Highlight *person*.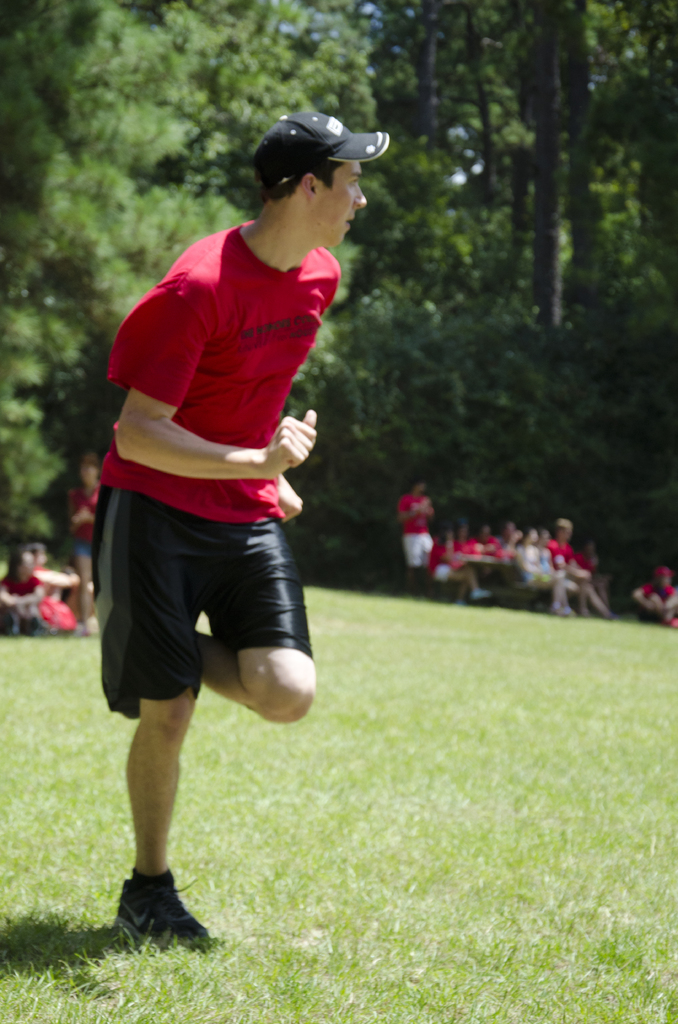
Highlighted region: 0:534:55:637.
